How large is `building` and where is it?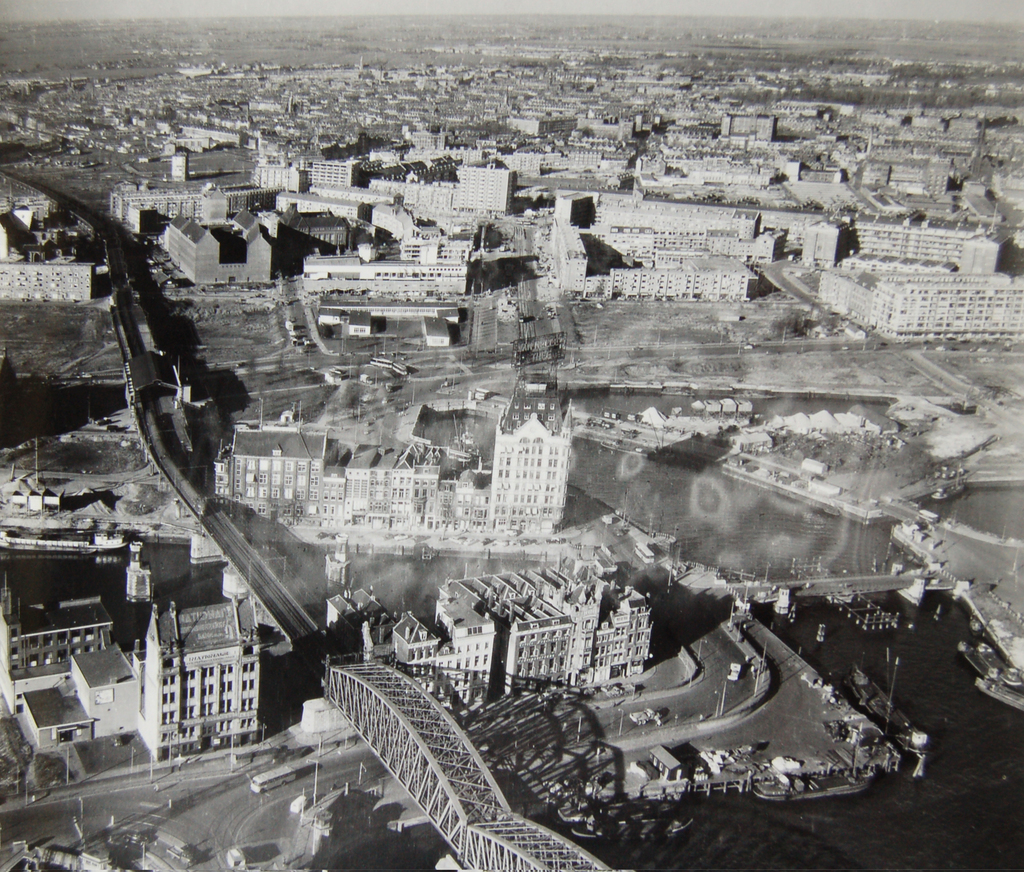
Bounding box: left=223, top=387, right=575, bottom=531.
